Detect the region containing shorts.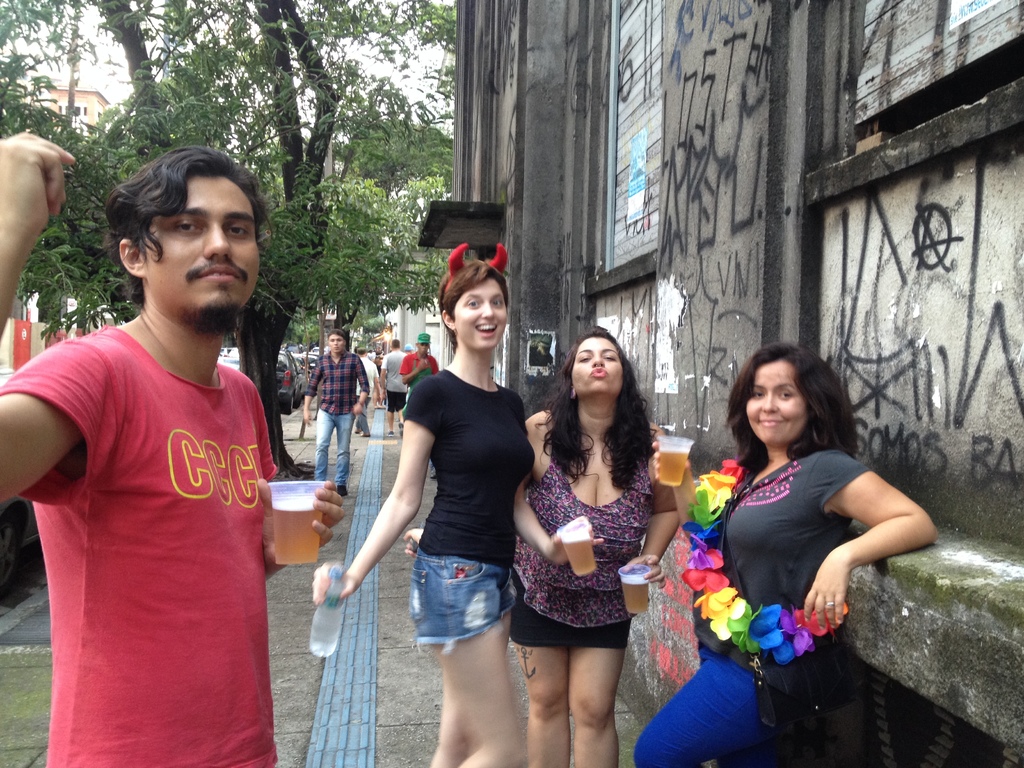
crop(504, 595, 630, 646).
